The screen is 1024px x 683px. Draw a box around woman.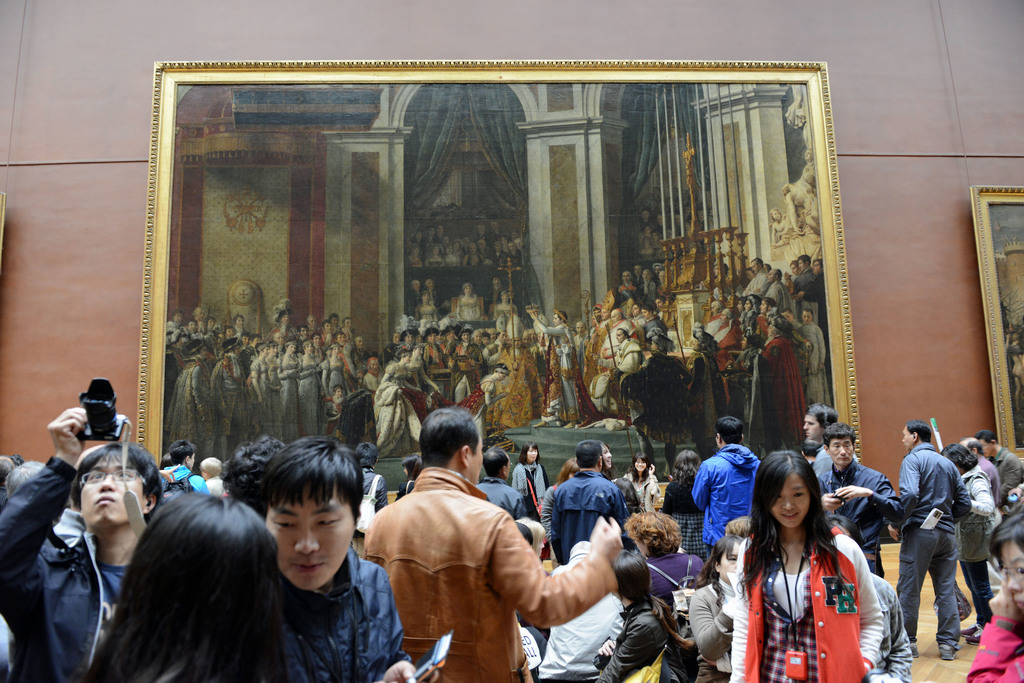
l=724, t=456, r=909, b=682.
